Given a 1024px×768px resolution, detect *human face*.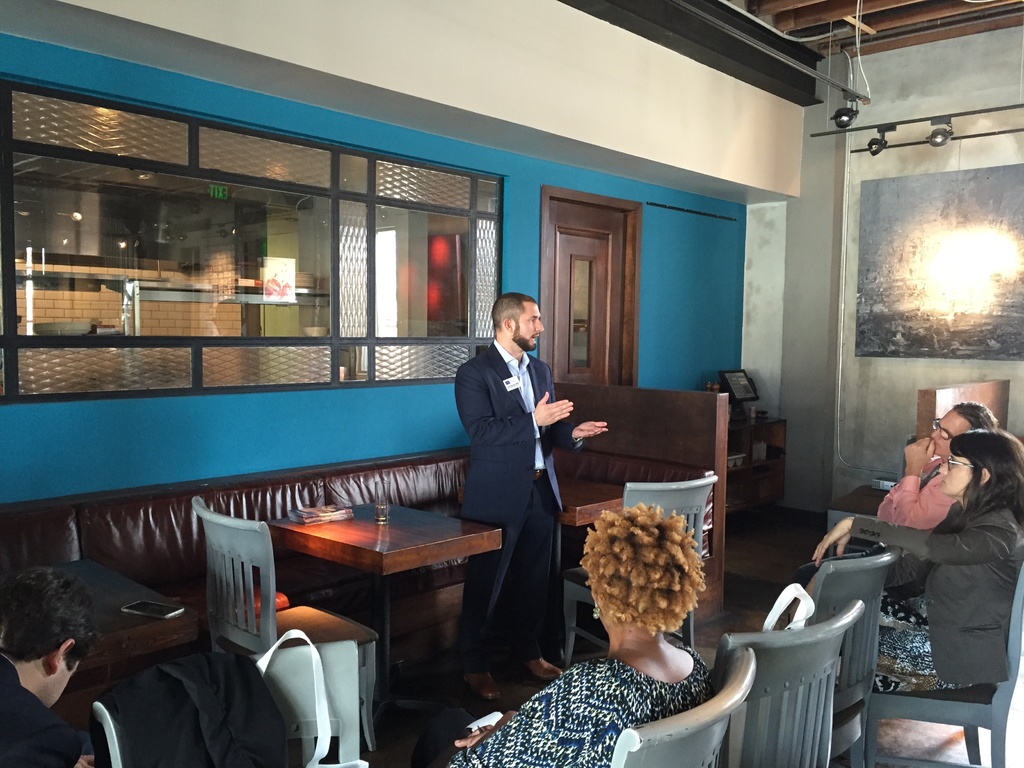
left=38, top=655, right=79, bottom=712.
